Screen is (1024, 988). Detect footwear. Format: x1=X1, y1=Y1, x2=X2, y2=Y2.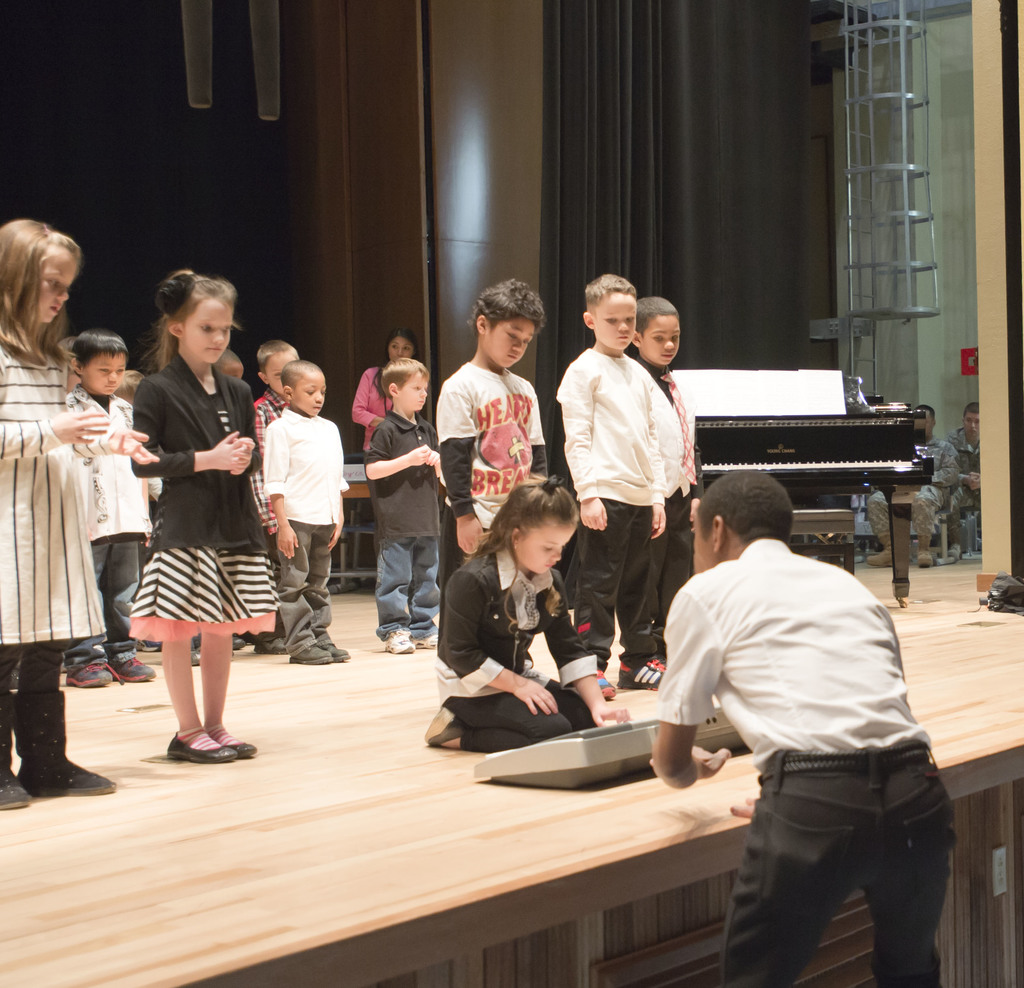
x1=230, y1=634, x2=247, y2=649.
